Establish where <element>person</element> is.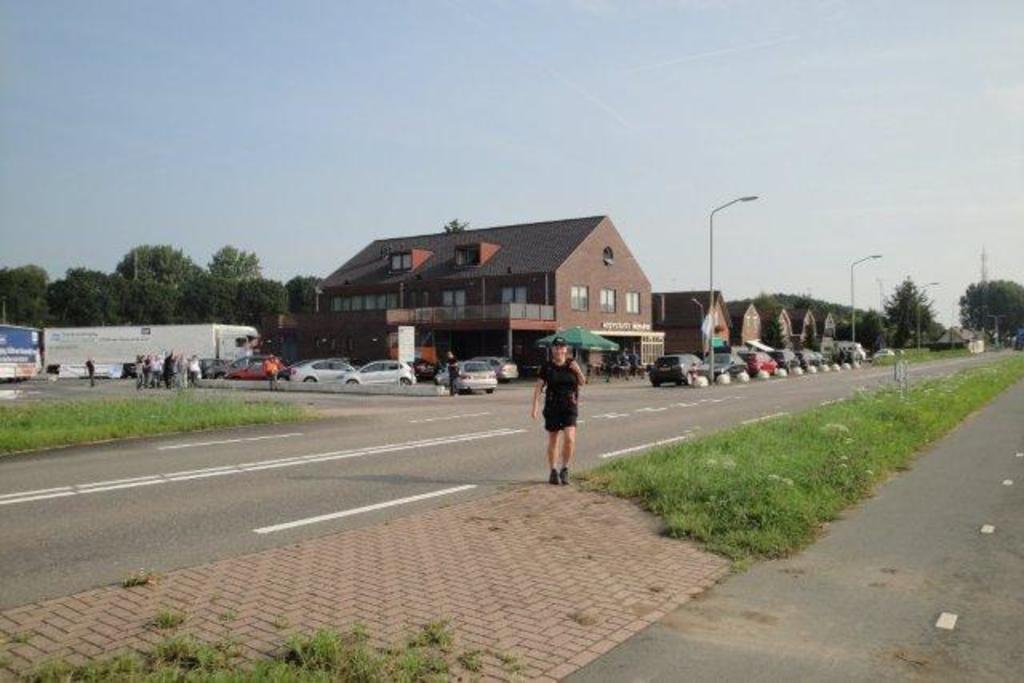
Established at <bbox>262, 355, 282, 390</bbox>.
